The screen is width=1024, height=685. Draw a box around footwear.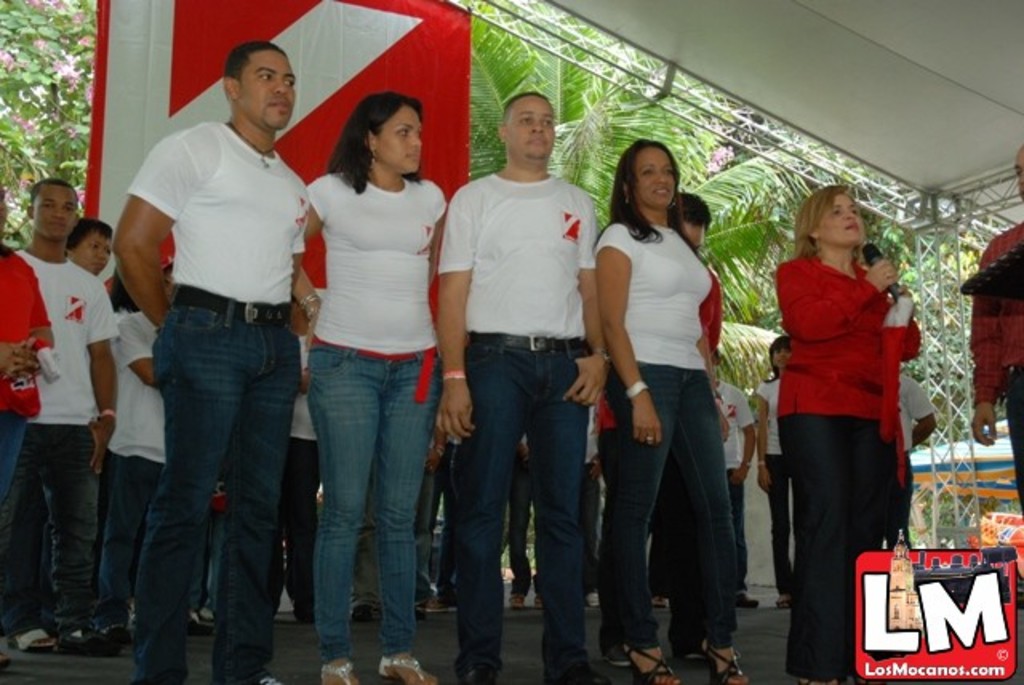
[x1=320, y1=658, x2=354, y2=683].
